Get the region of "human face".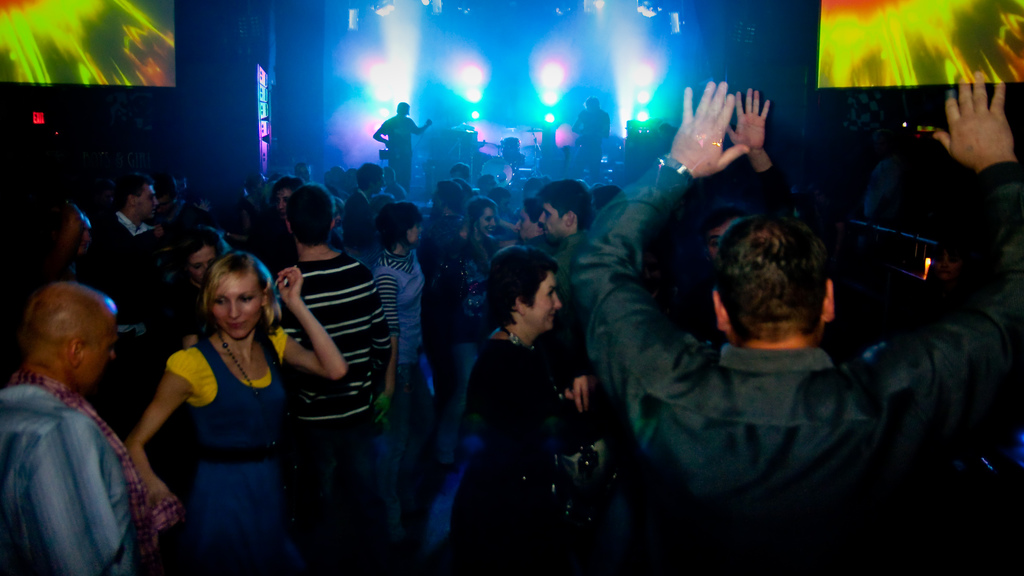
box(191, 251, 217, 285).
